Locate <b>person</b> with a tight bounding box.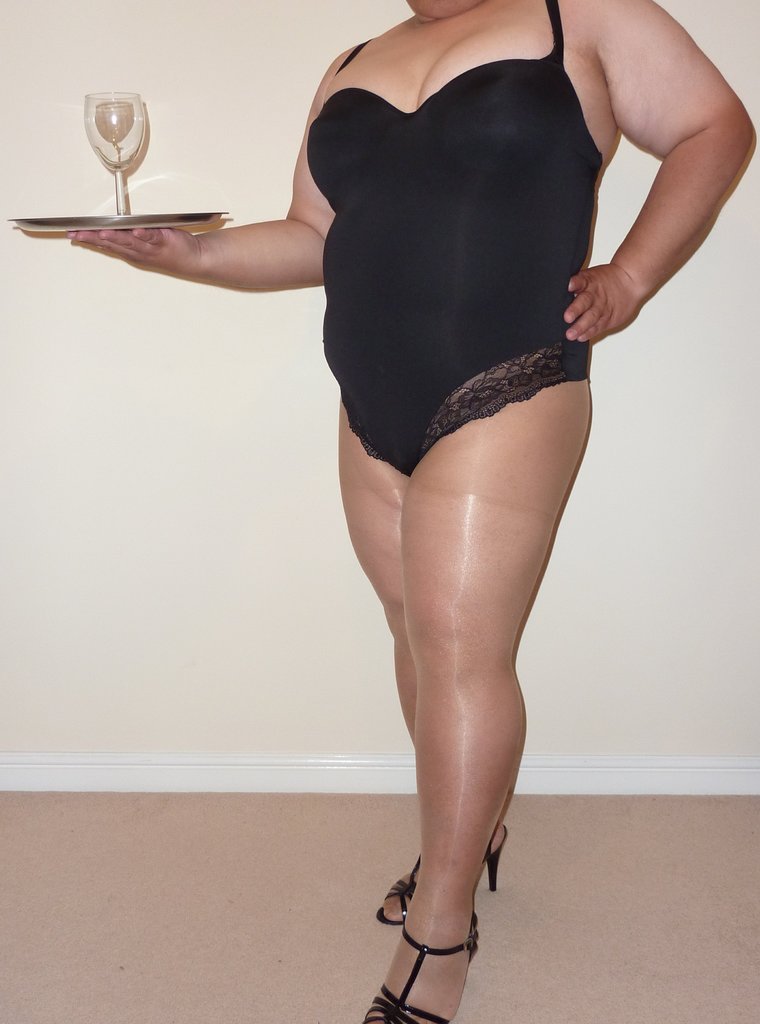
l=106, t=0, r=700, b=970.
